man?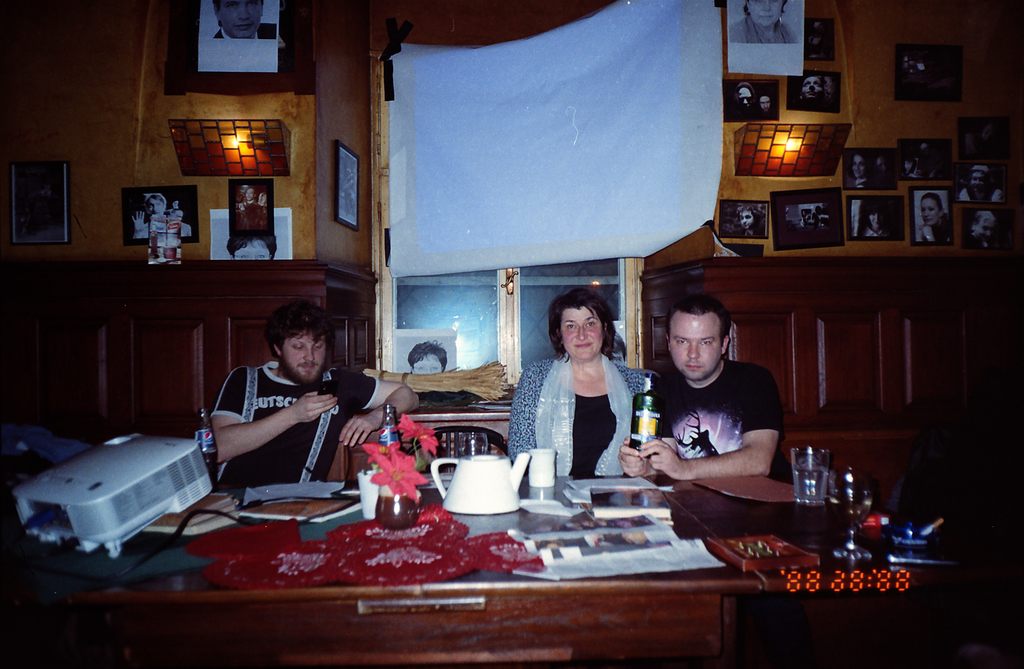
[622, 280, 777, 484]
